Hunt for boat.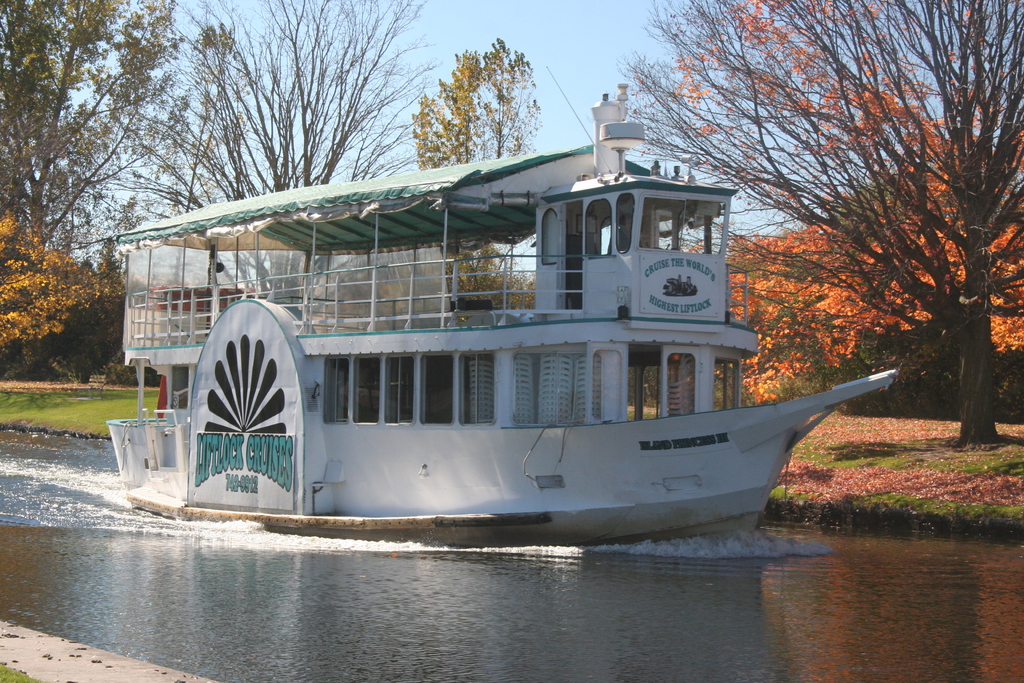
Hunted down at bbox=[89, 97, 909, 563].
